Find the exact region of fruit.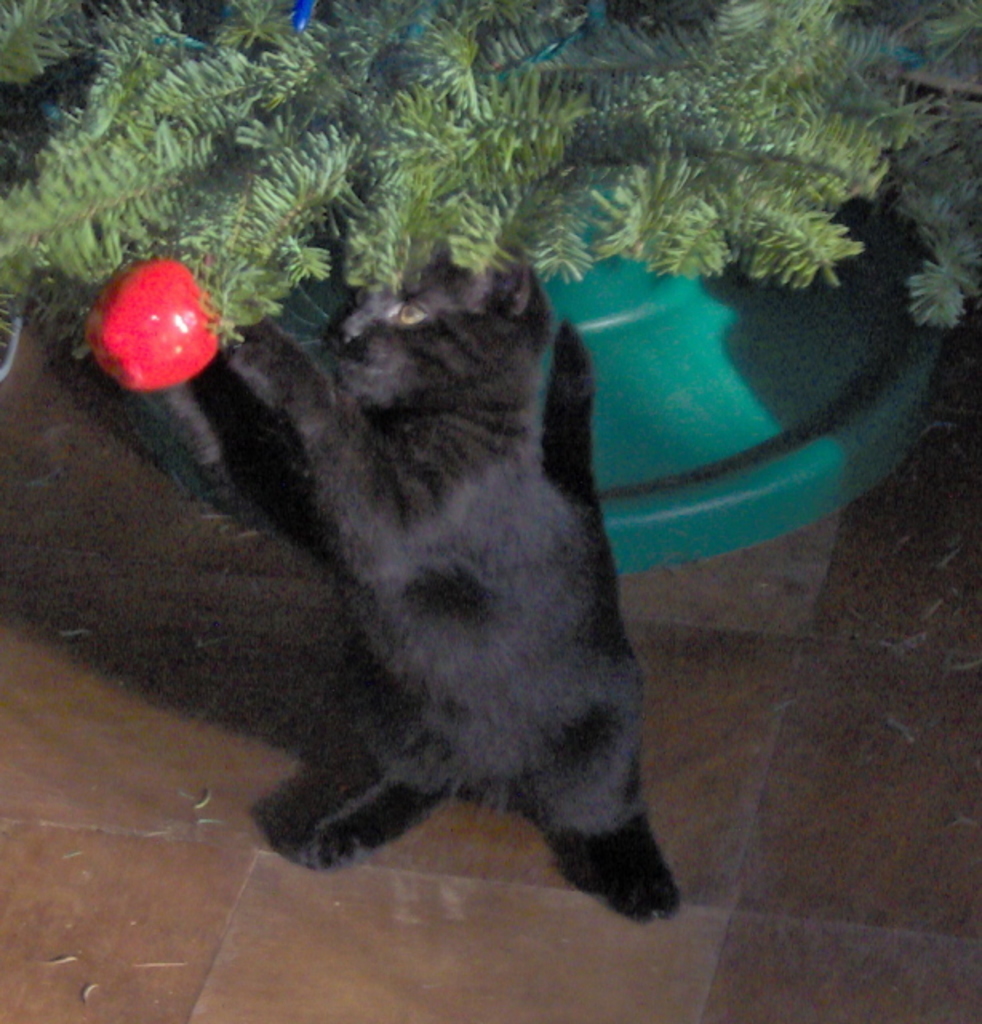
Exact region: select_region(86, 251, 226, 378).
